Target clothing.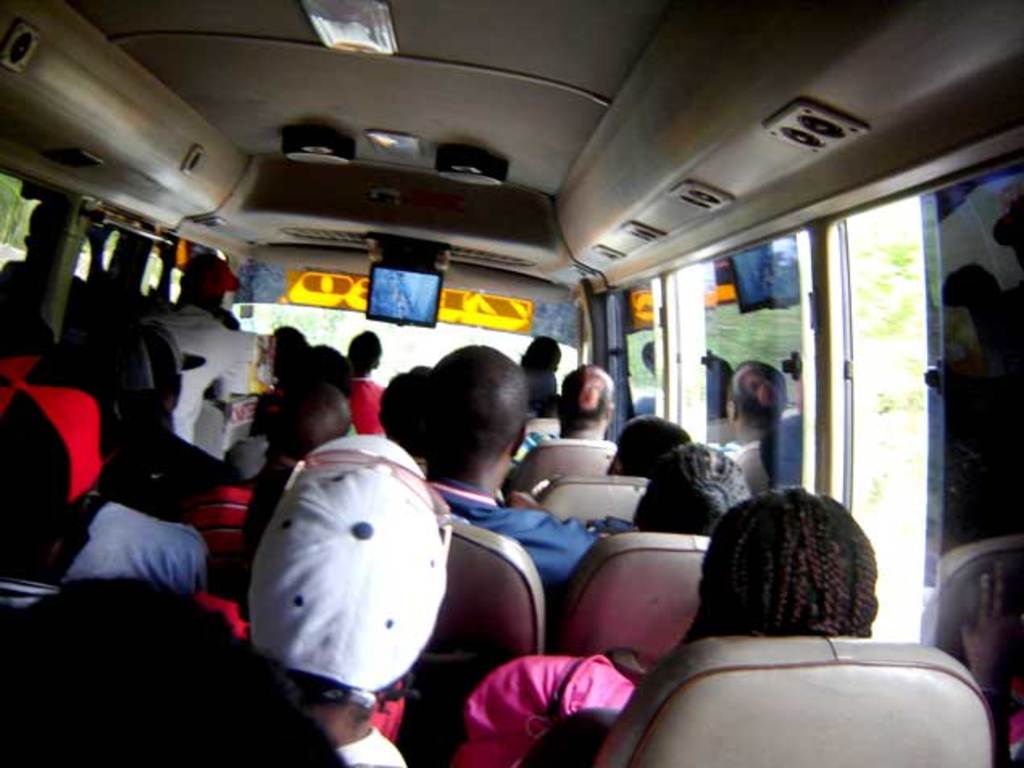
Target region: l=337, t=721, r=406, b=766.
